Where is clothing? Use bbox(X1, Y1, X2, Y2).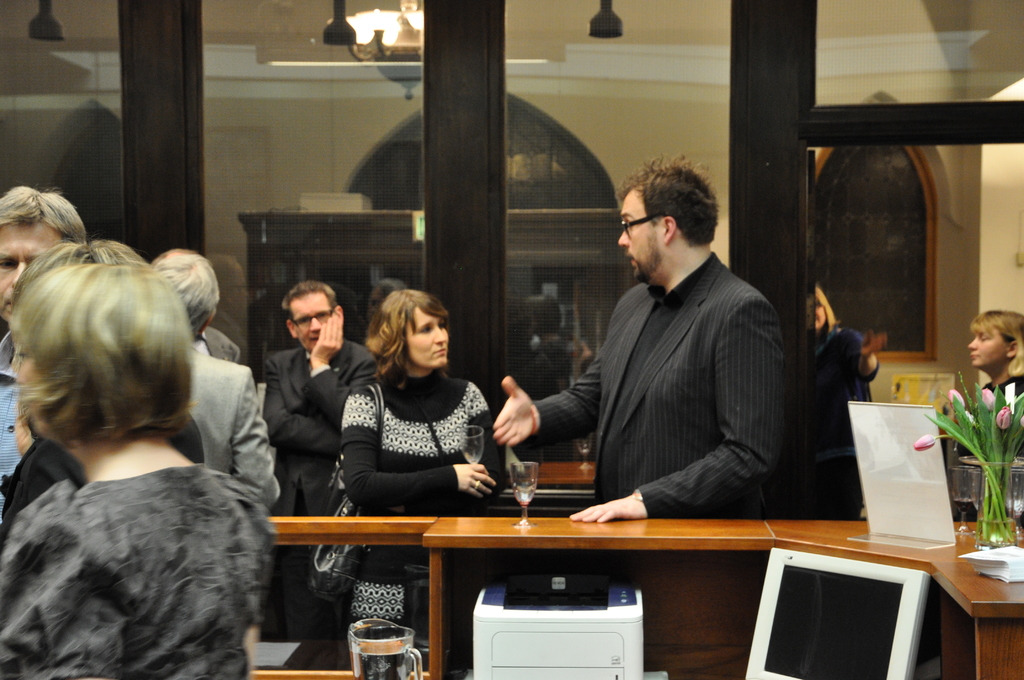
bbox(184, 344, 282, 506).
